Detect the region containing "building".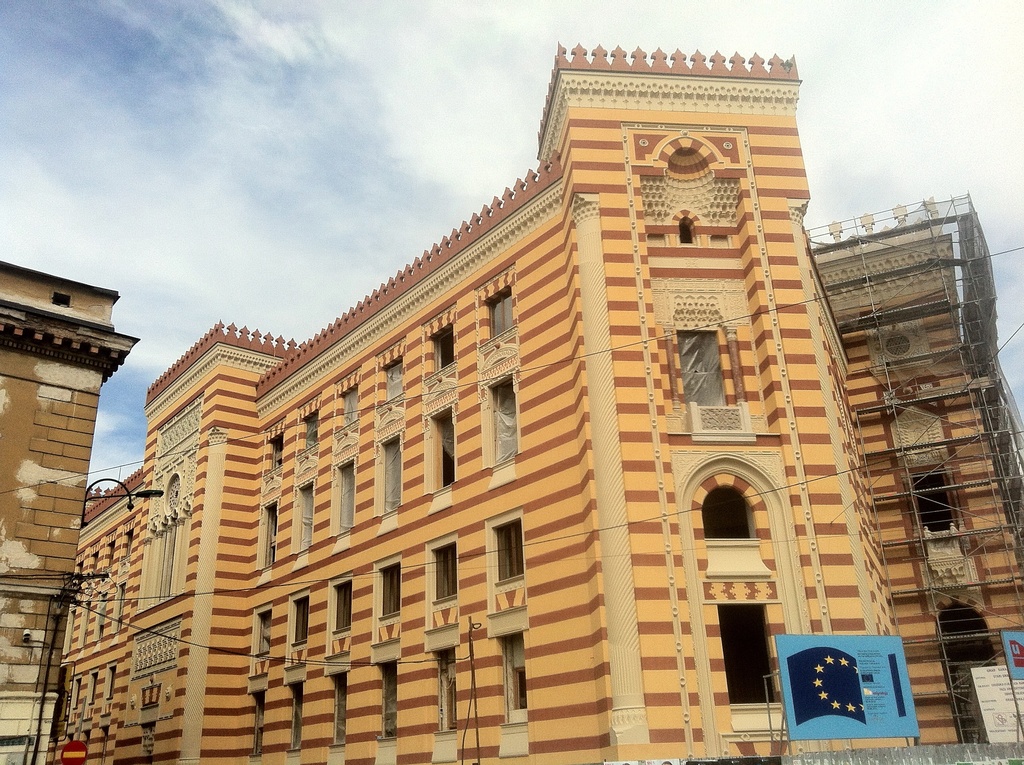
{"left": 48, "top": 44, "right": 1023, "bottom": 764}.
